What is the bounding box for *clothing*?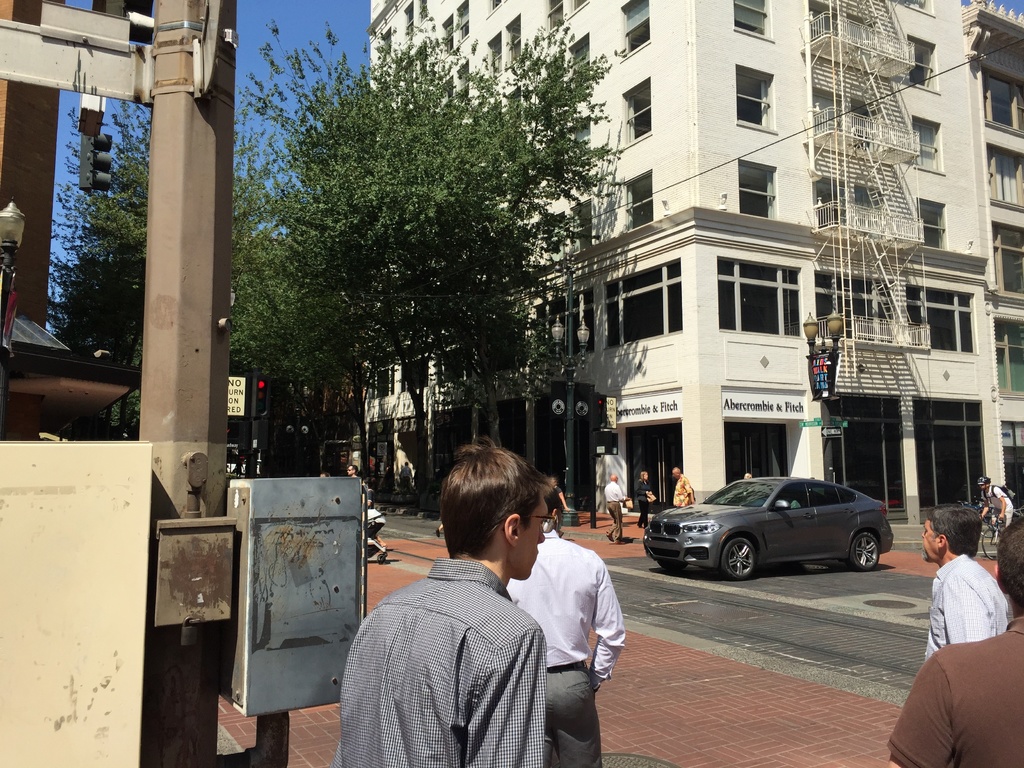
(x1=915, y1=552, x2=1004, y2=658).
